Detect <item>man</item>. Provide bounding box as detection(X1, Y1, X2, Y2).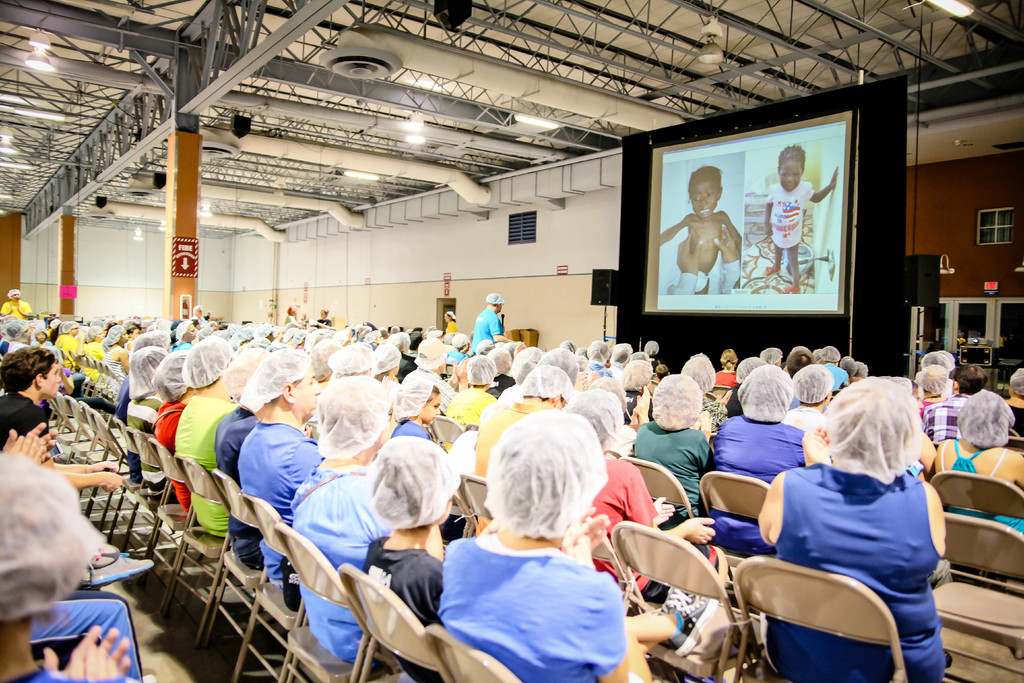
detection(922, 366, 988, 443).
